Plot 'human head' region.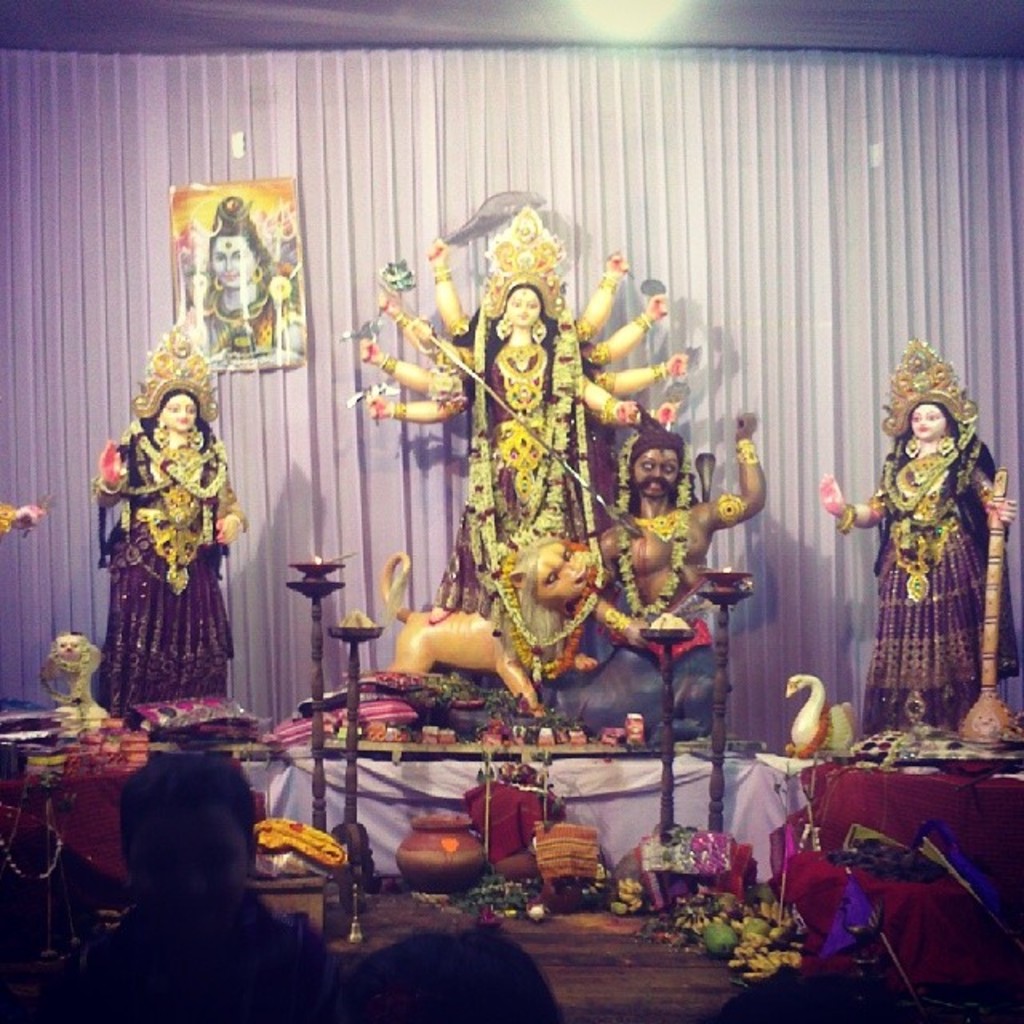
Plotted at [x1=125, y1=746, x2=264, y2=954].
